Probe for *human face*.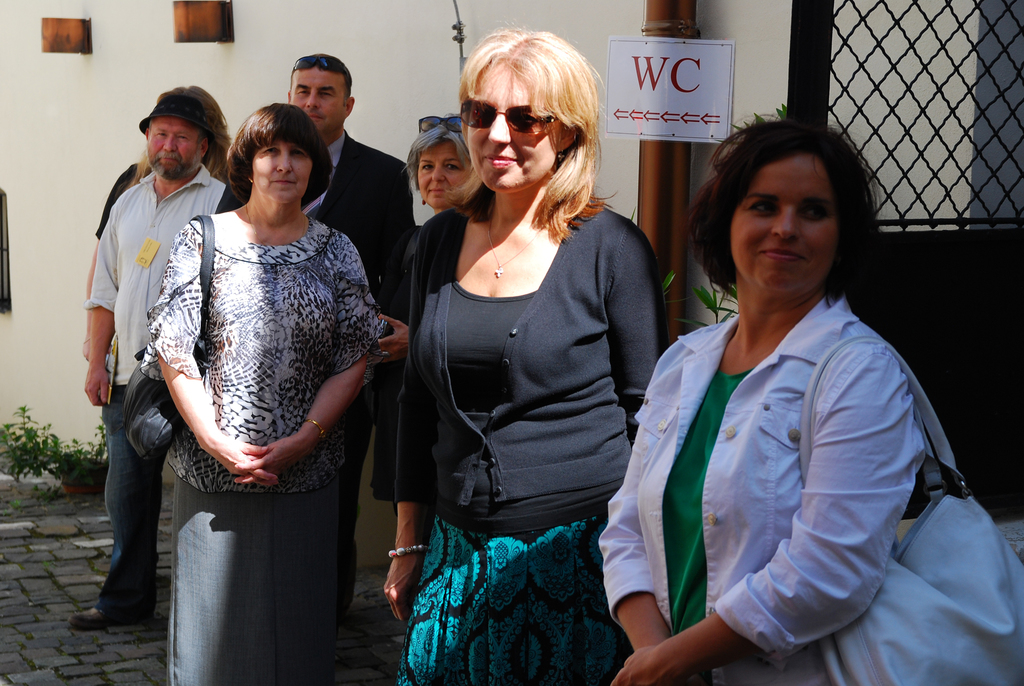
Probe result: <bbox>416, 137, 468, 208</bbox>.
